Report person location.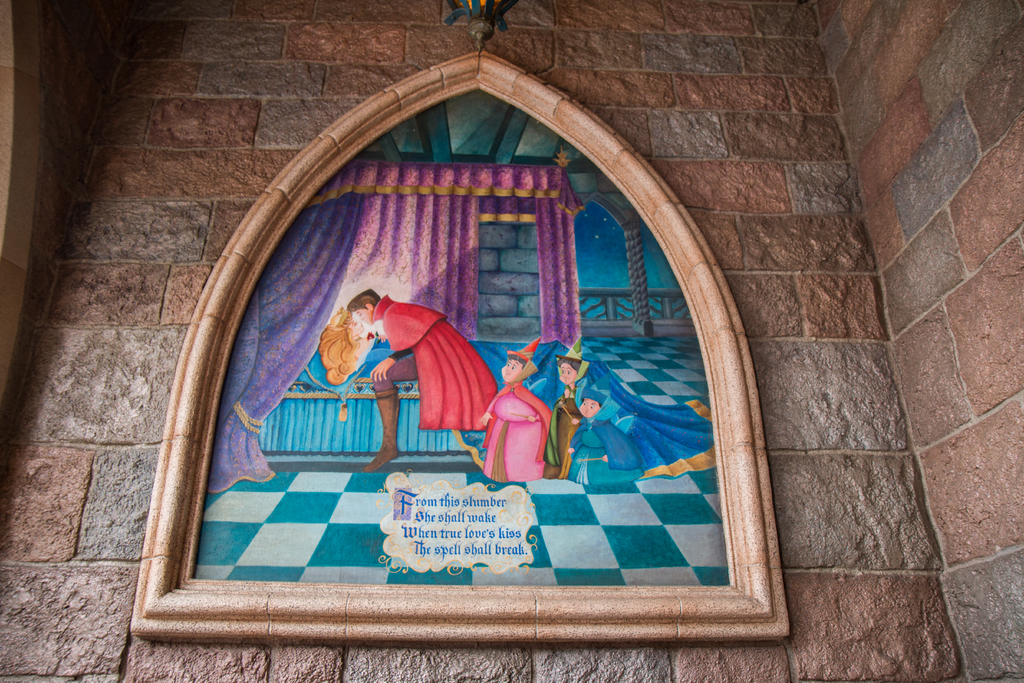
Report: x1=566, y1=399, x2=642, y2=482.
